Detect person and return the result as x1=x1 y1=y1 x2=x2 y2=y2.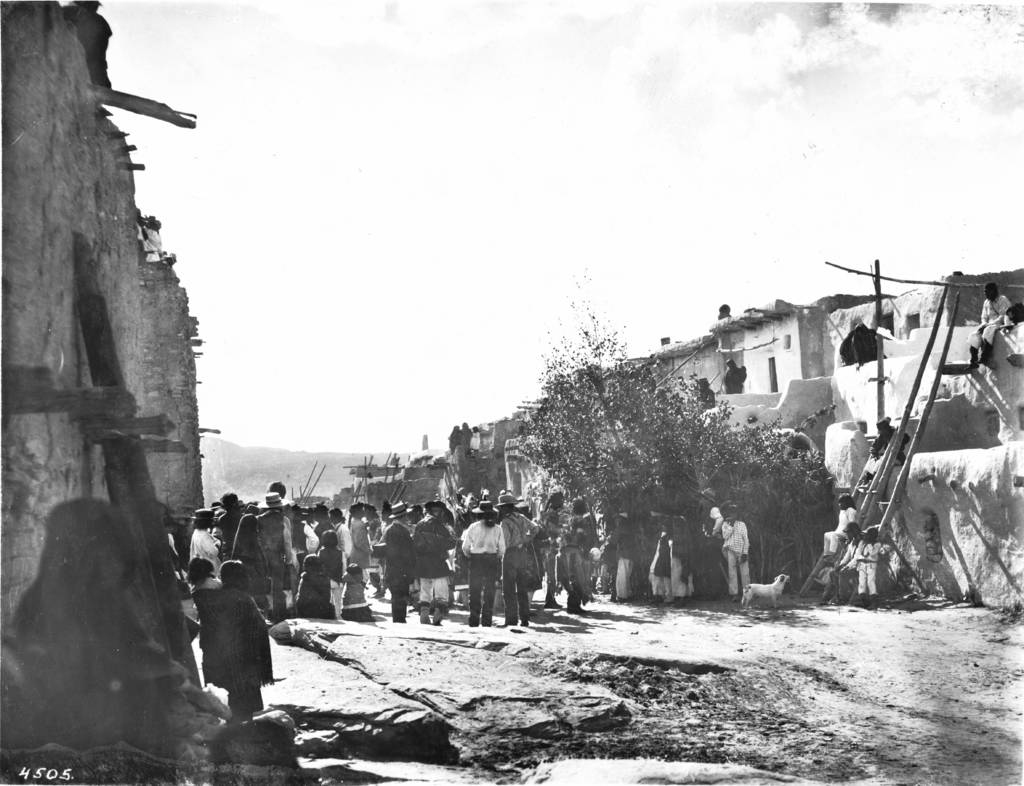
x1=822 y1=493 x2=858 y2=562.
